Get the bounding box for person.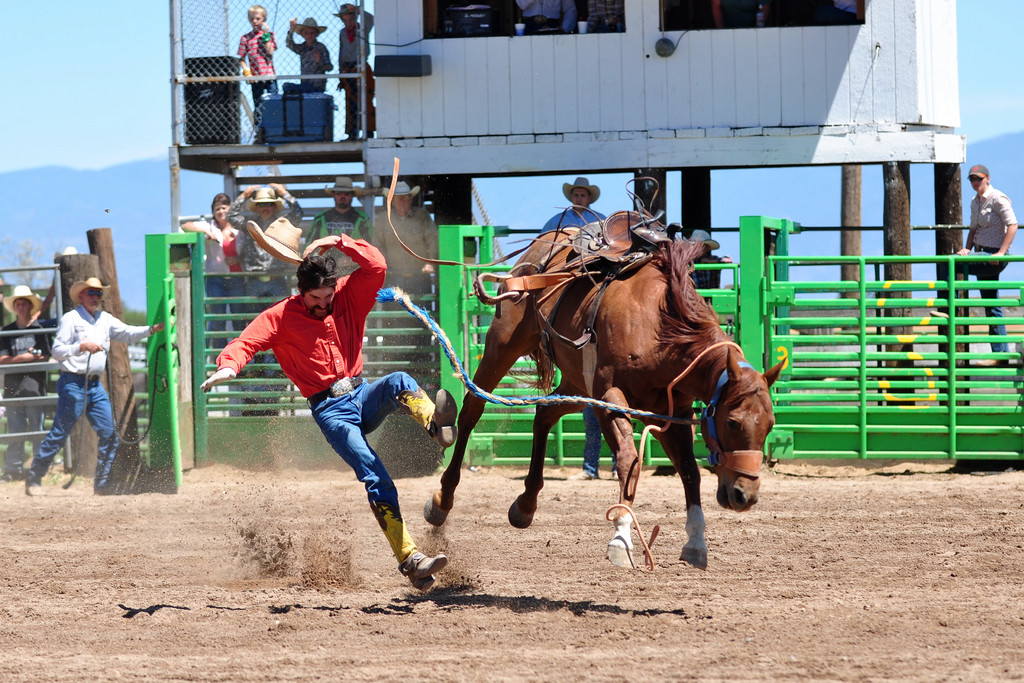
308, 175, 372, 267.
